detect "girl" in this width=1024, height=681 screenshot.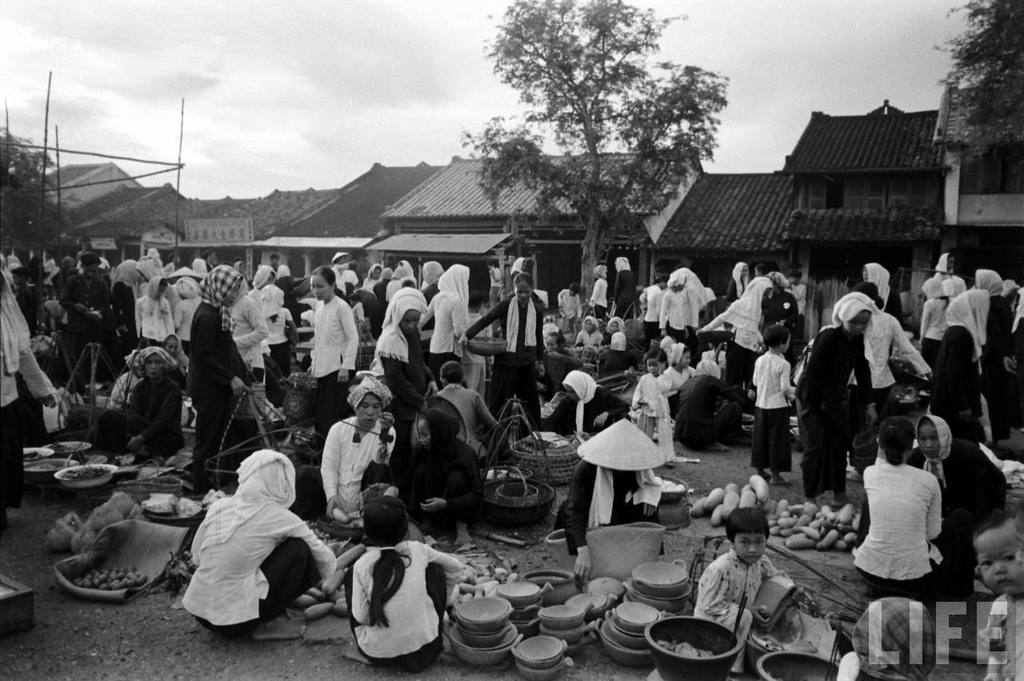
Detection: 750:327:799:483.
